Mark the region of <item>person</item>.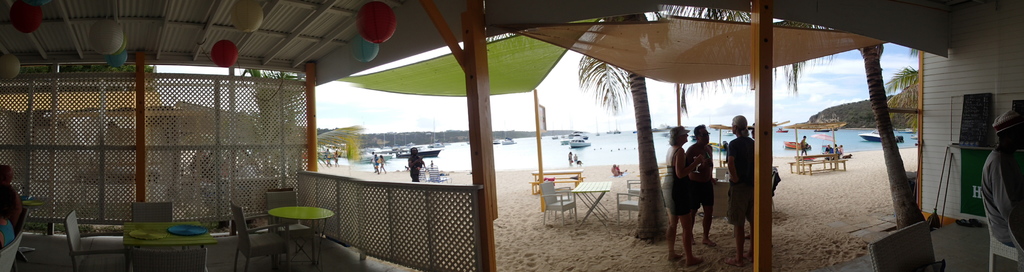
Region: l=407, t=144, r=431, b=183.
